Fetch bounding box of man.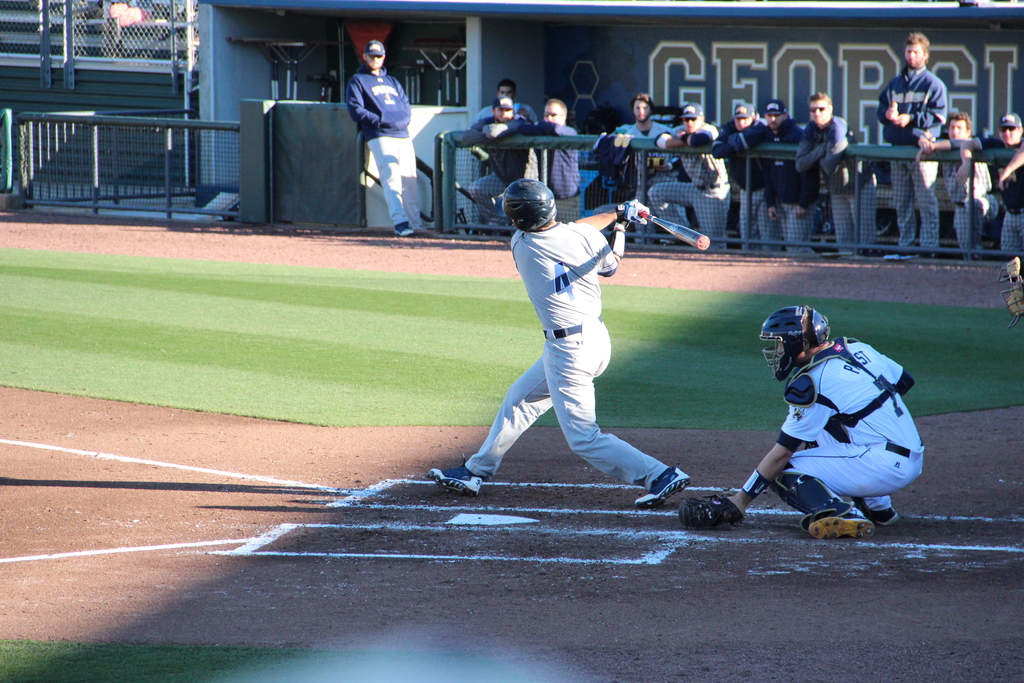
Bbox: 648/106/731/238.
